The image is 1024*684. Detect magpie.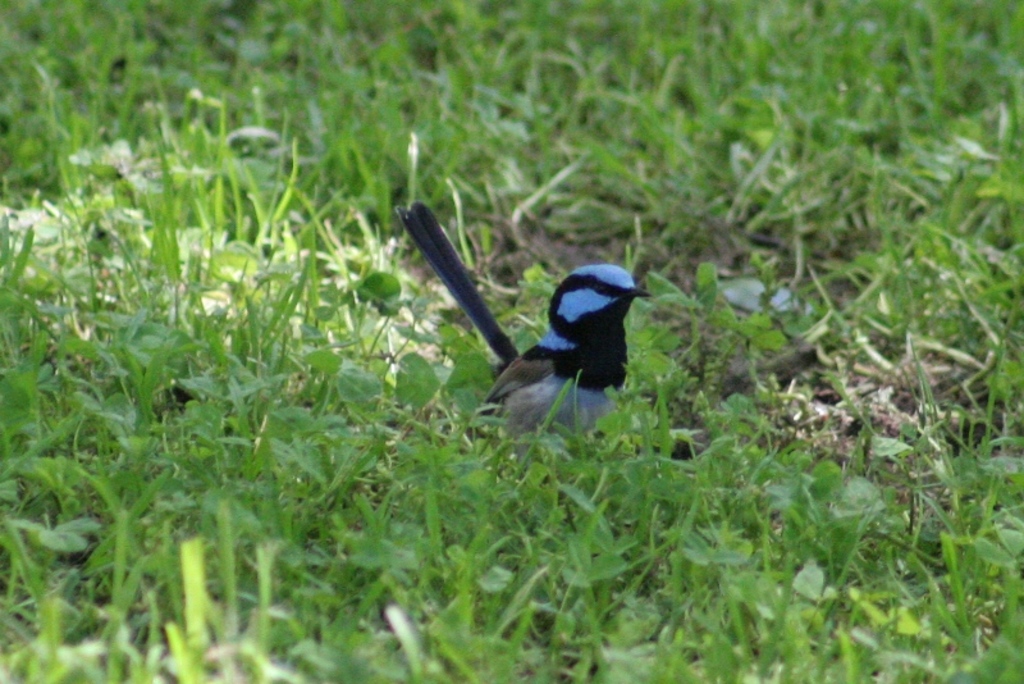
Detection: [x1=401, y1=206, x2=643, y2=451].
